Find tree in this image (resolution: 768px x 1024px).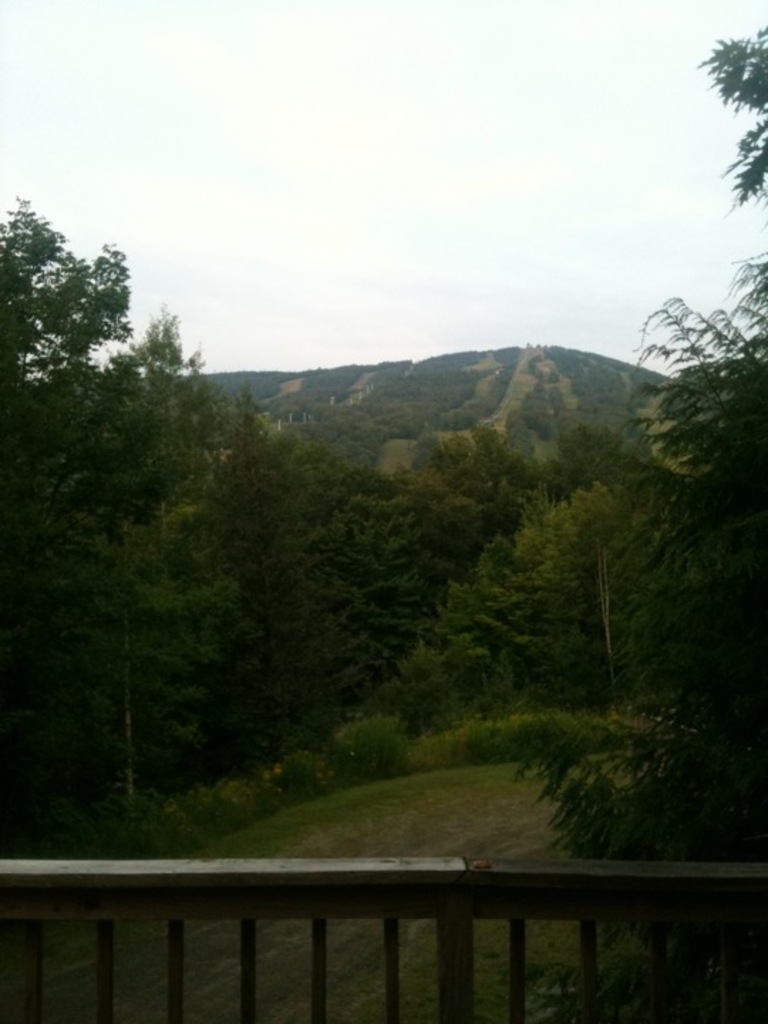
bbox=[267, 391, 428, 718].
